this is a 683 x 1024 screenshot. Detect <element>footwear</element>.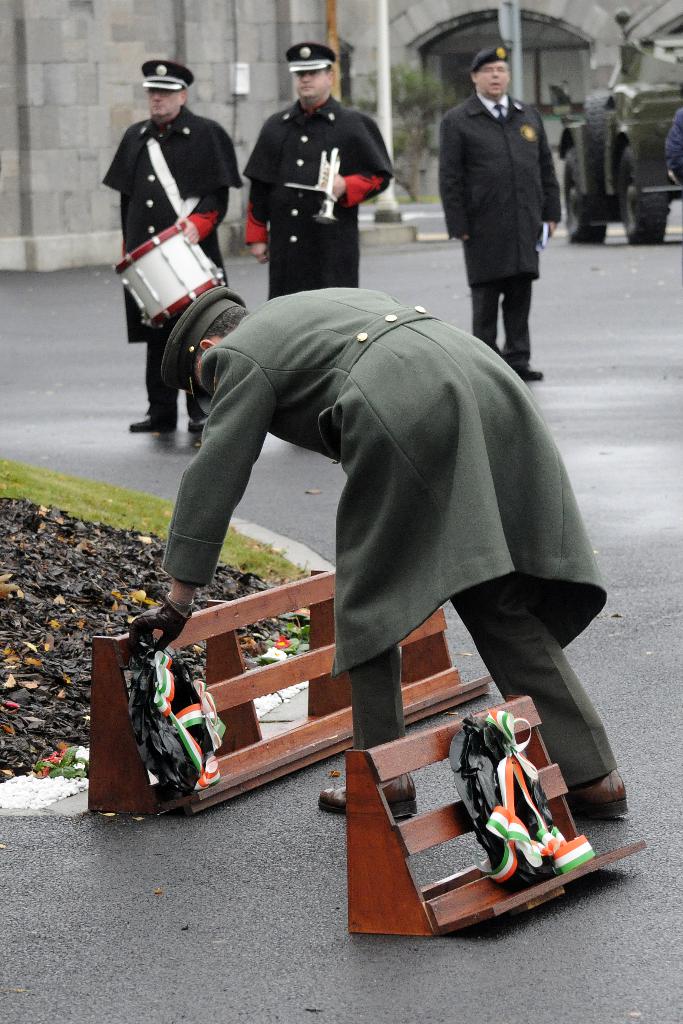
568, 765, 627, 813.
